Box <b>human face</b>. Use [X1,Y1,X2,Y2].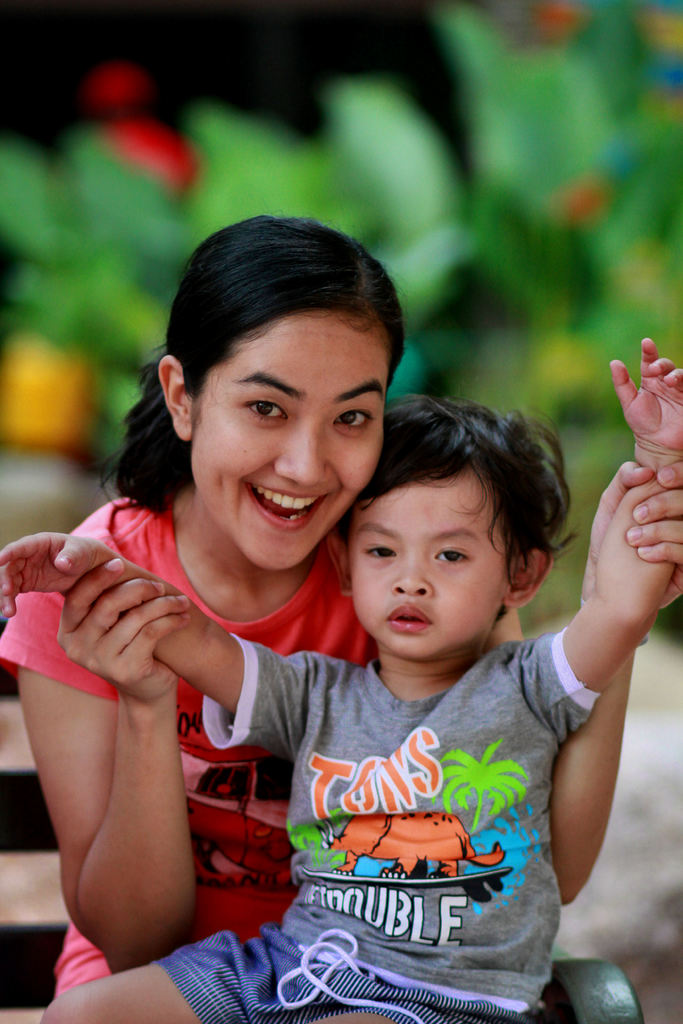
[197,309,383,577].
